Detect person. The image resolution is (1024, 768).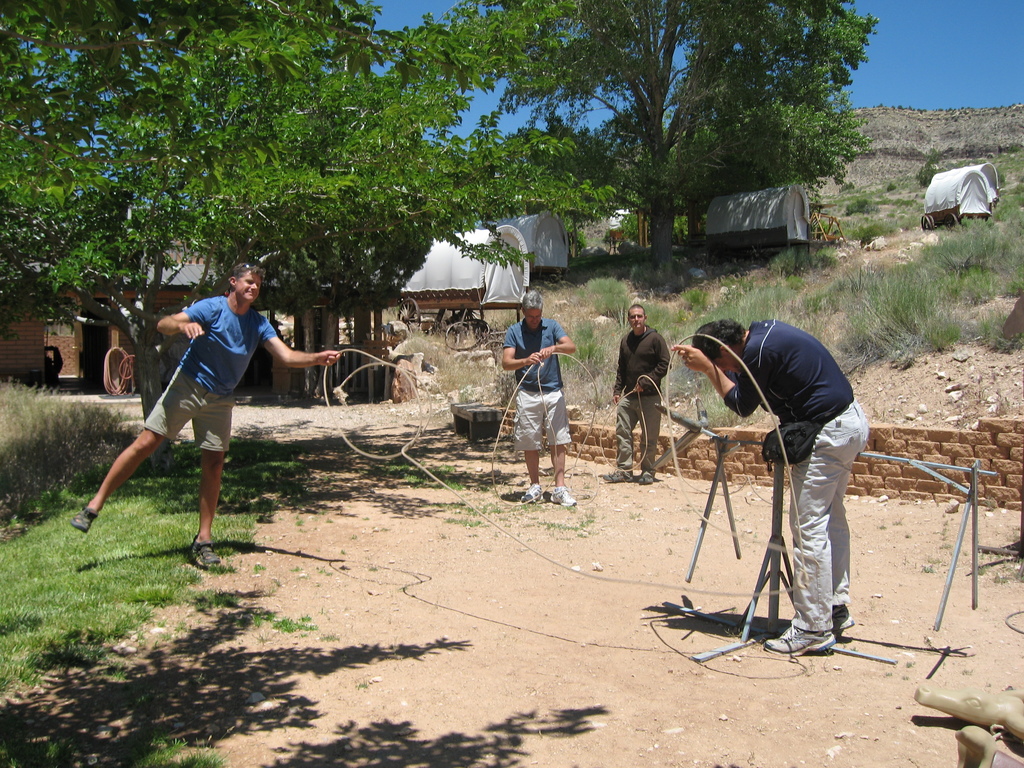
region(671, 317, 870, 660).
